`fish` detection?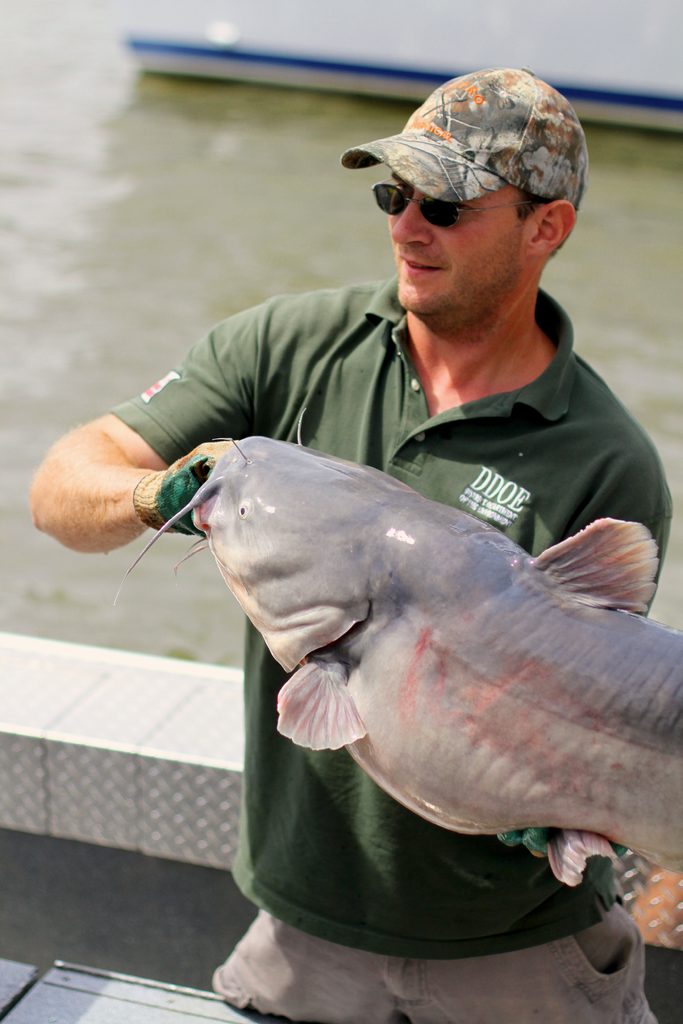
{"x1": 133, "y1": 430, "x2": 674, "y2": 872}
